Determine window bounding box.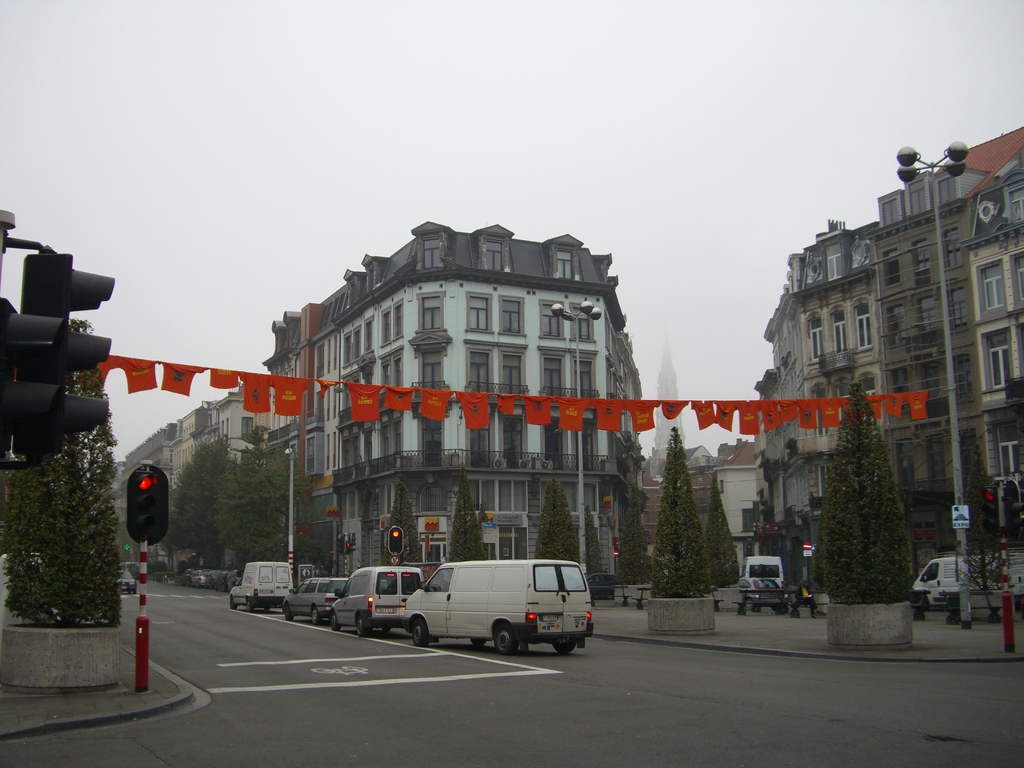
Determined: (left=741, top=497, right=758, bottom=532).
